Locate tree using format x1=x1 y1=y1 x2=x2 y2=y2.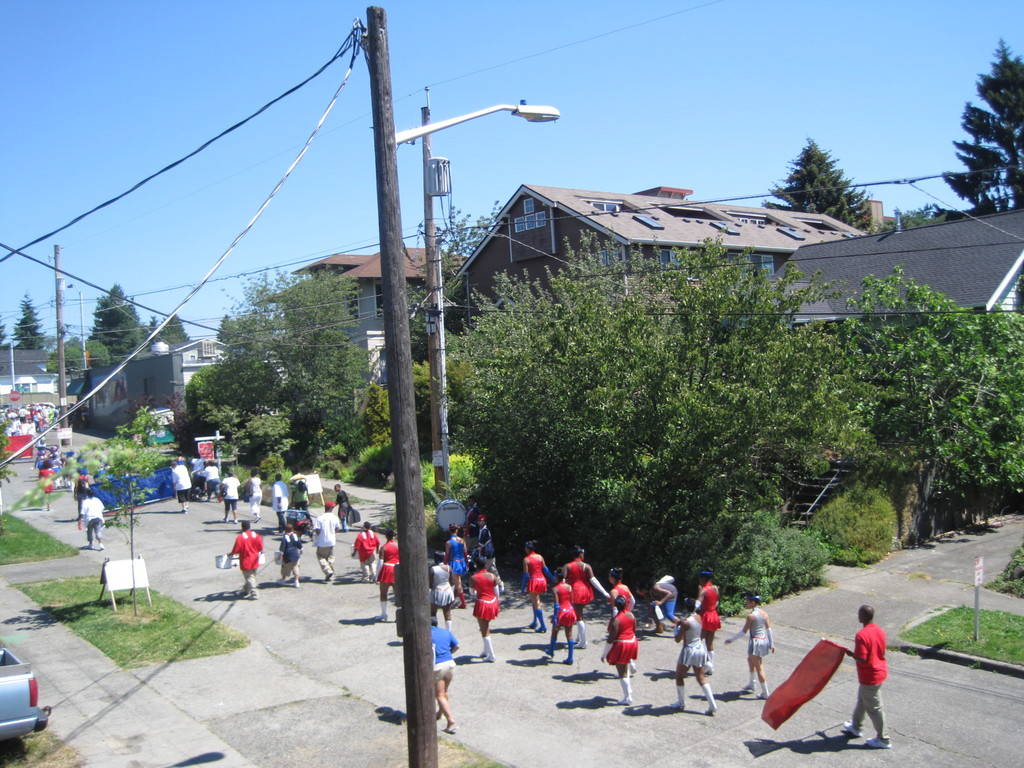
x1=90 y1=336 x2=107 y2=365.
